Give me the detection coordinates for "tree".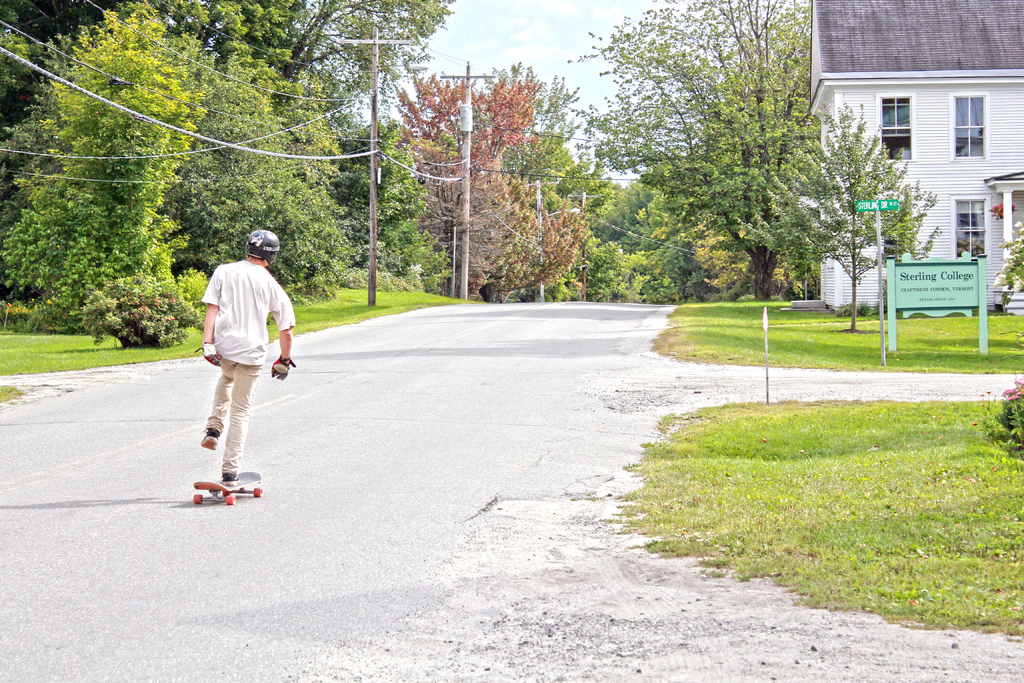
l=575, t=0, r=823, b=298.
